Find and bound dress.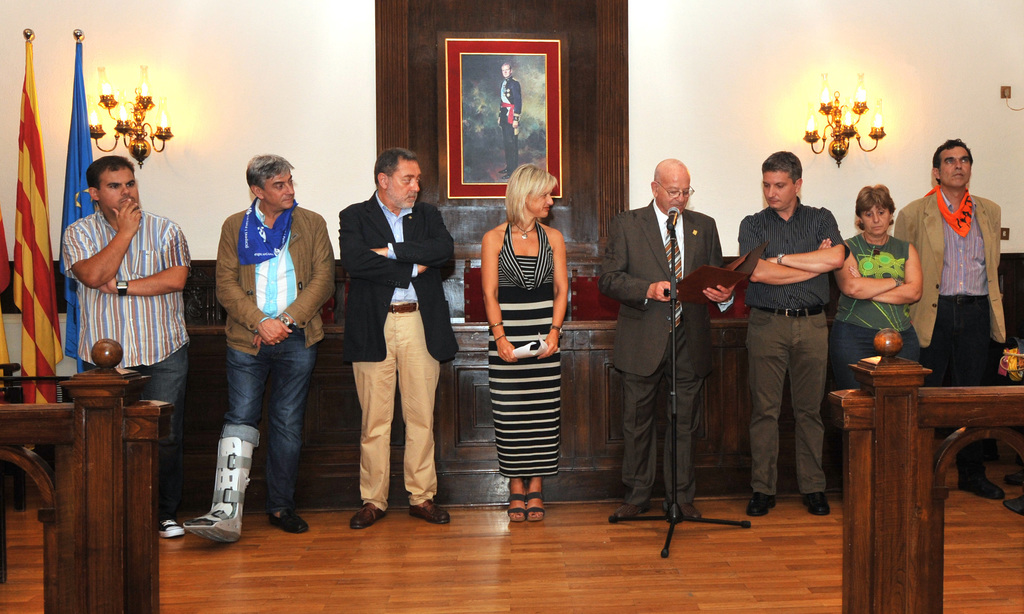
Bound: 826/234/929/382.
